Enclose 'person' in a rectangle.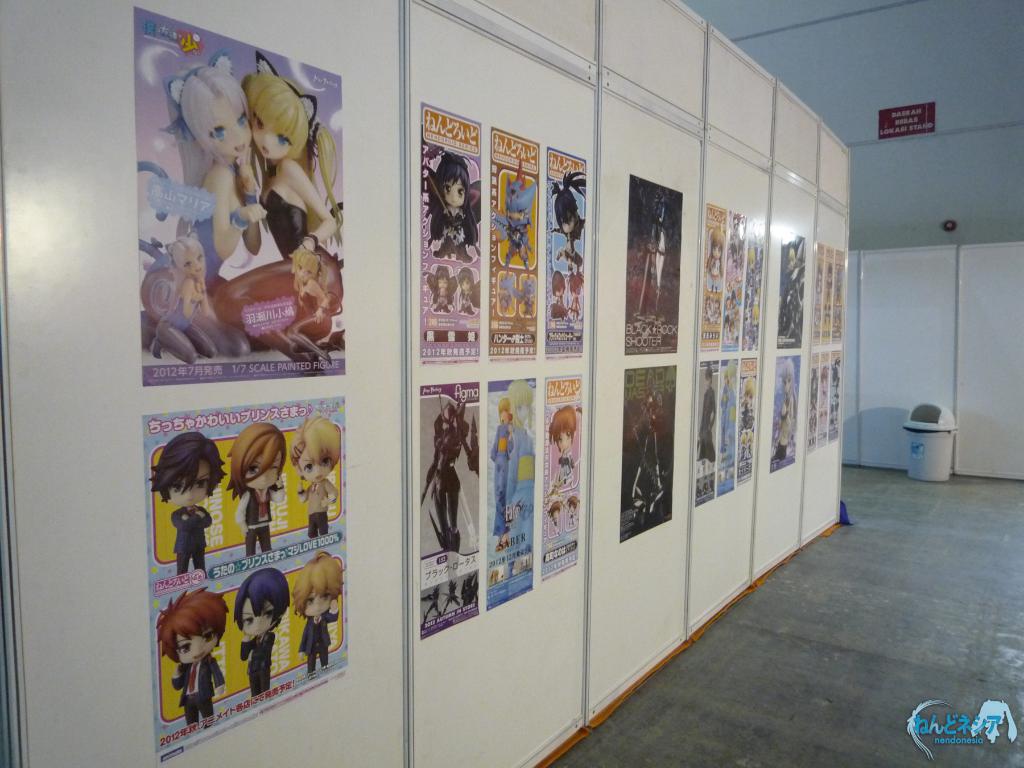
(x1=163, y1=48, x2=289, y2=284).
